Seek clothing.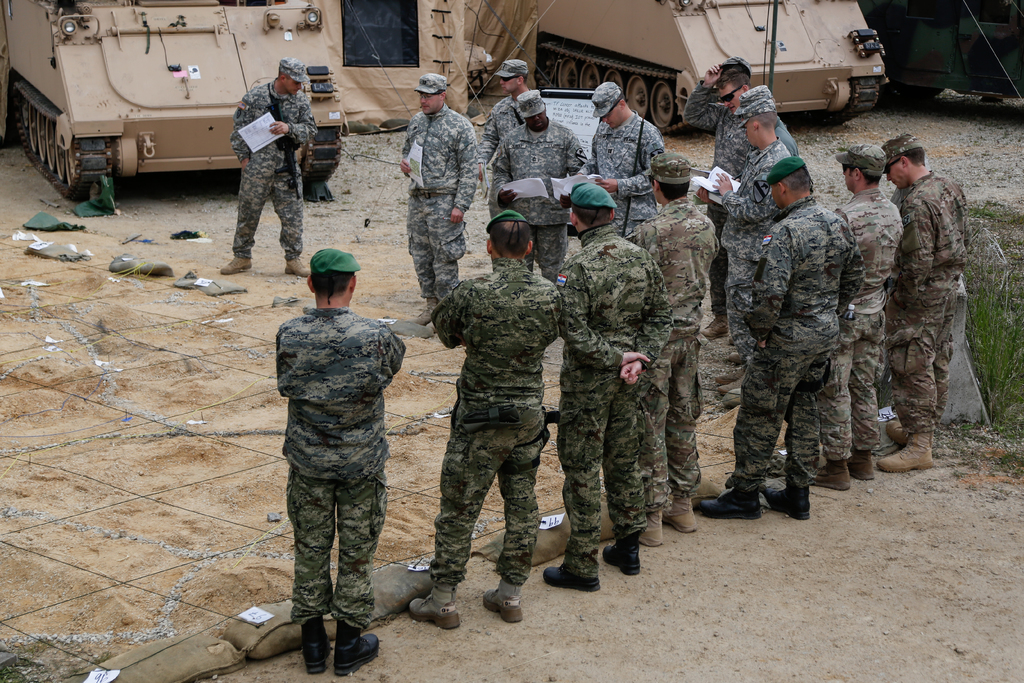
(x1=307, y1=242, x2=357, y2=270).
